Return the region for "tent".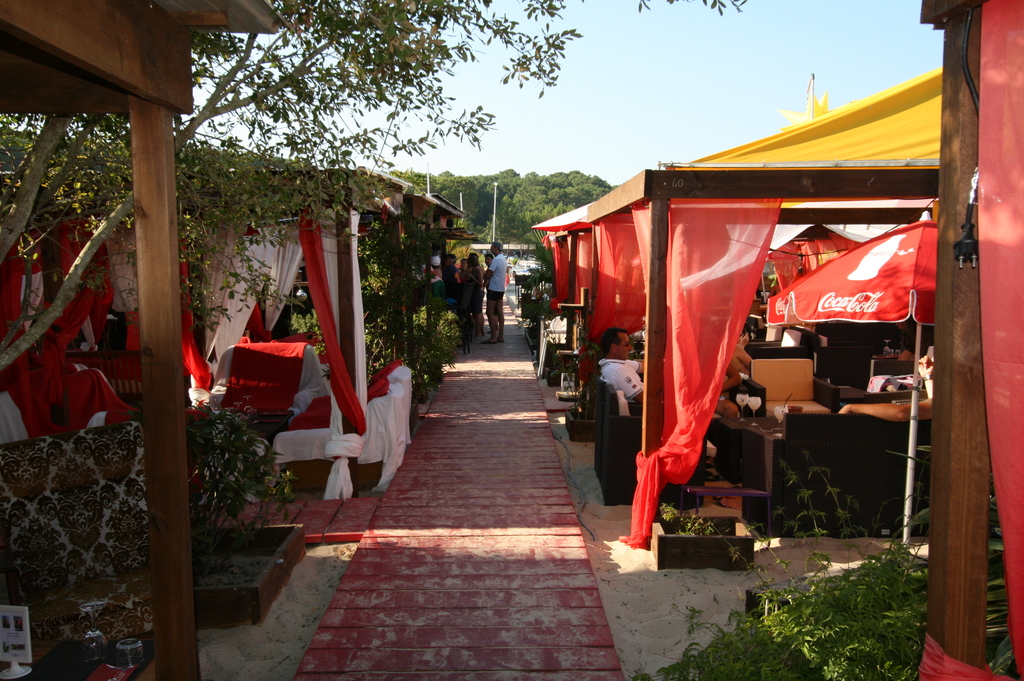
(x1=536, y1=53, x2=945, y2=538).
